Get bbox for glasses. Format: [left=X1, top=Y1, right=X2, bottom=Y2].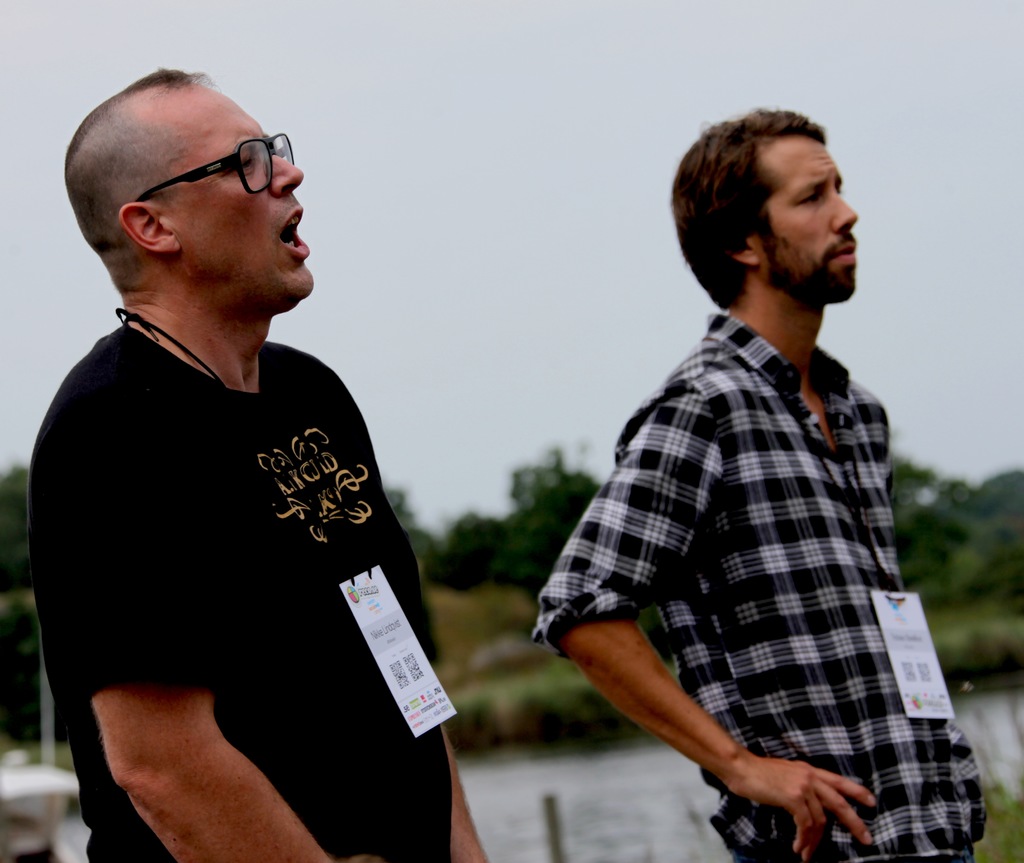
[left=130, top=129, right=296, bottom=209].
